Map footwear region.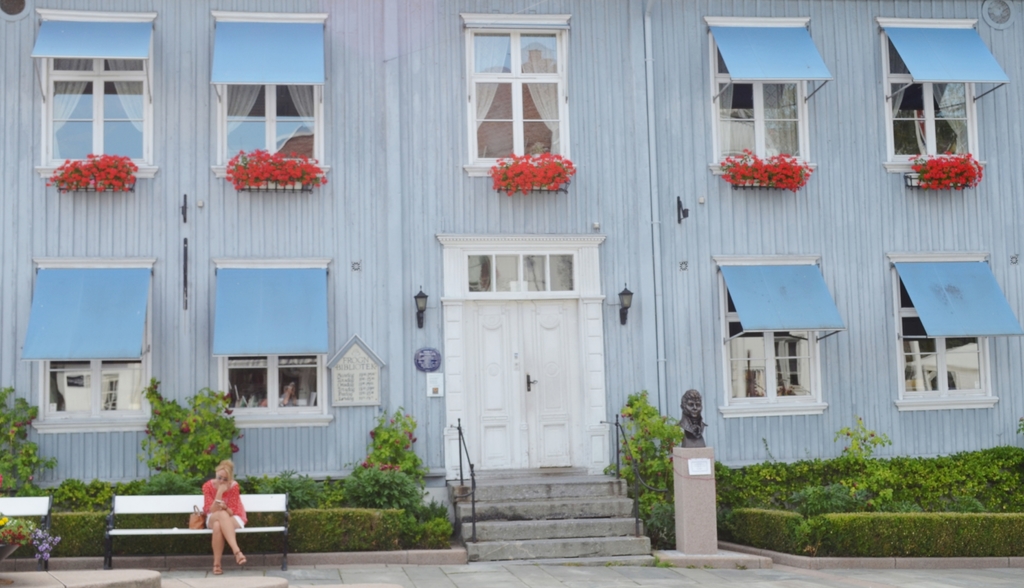
Mapped to 234/550/251/564.
